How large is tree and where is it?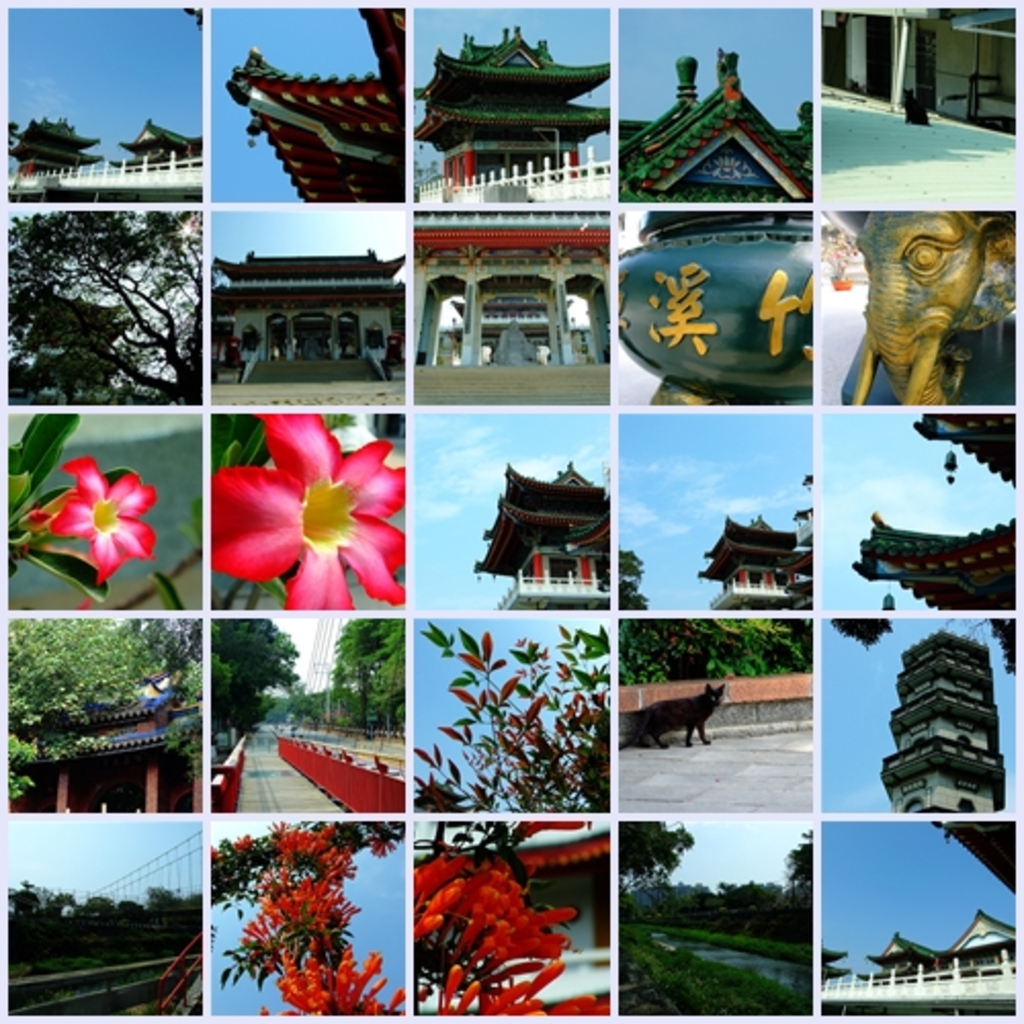
Bounding box: BBox(221, 606, 303, 743).
